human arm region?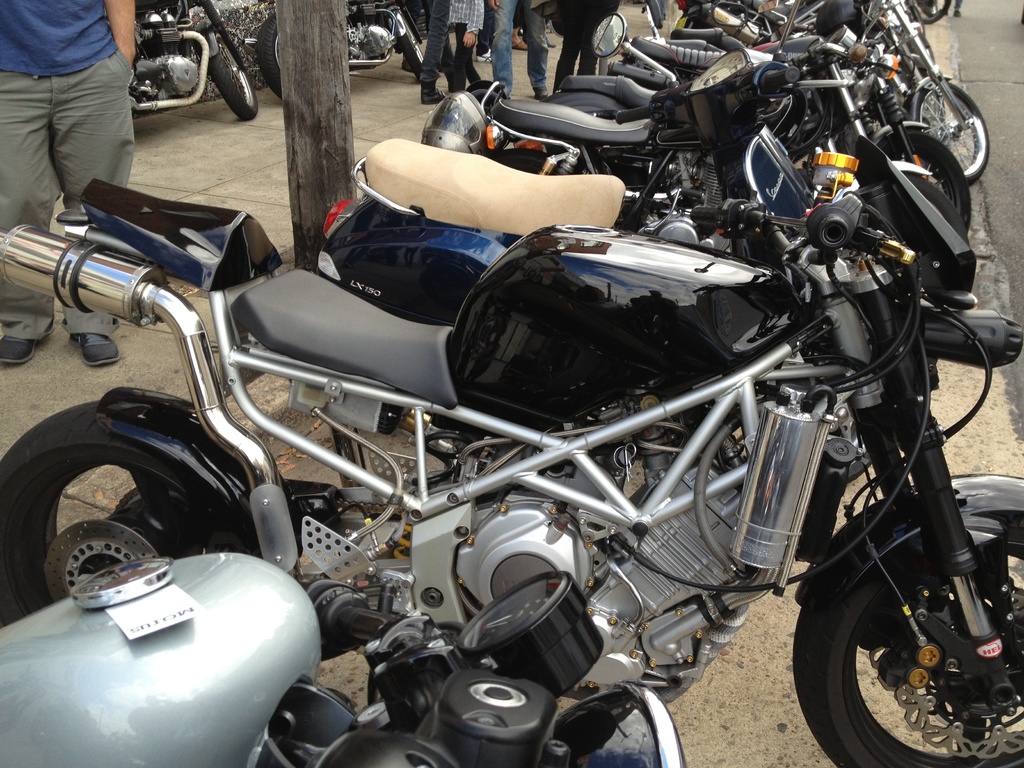
<region>102, 1, 132, 65</region>
